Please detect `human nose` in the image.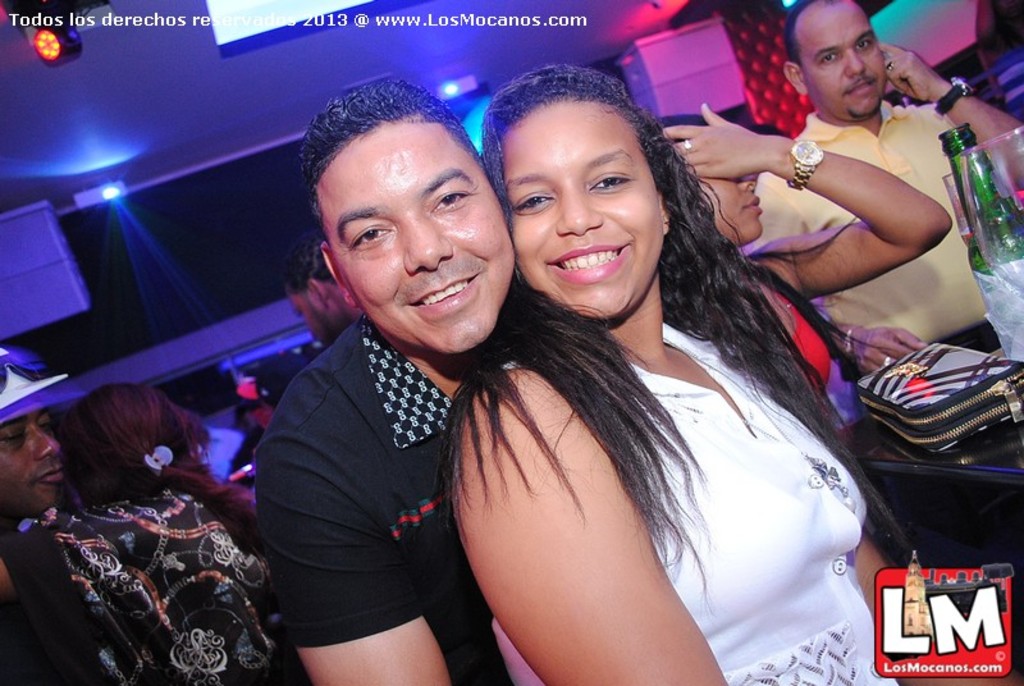
[847,46,867,77].
